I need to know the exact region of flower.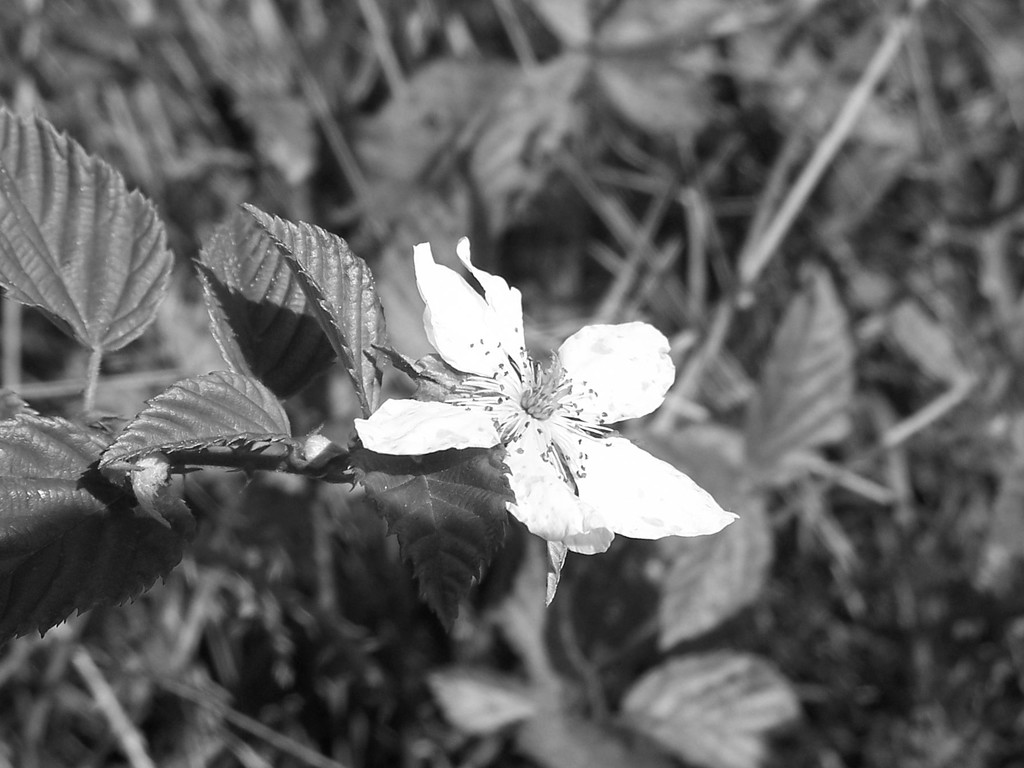
Region: locate(374, 229, 721, 584).
